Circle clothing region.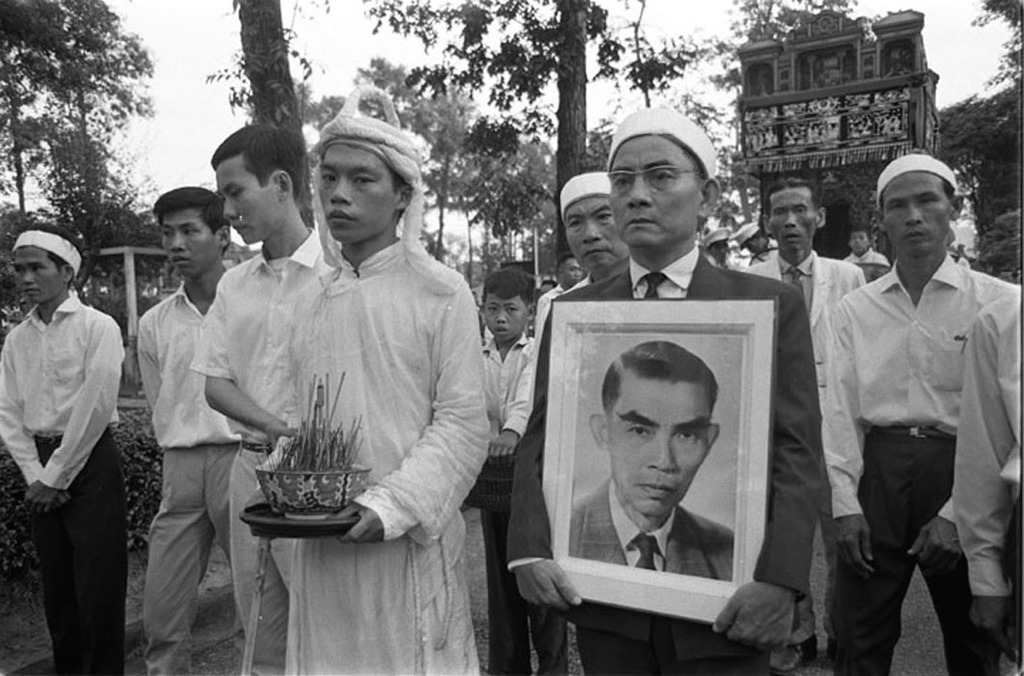
Region: 480,337,582,675.
